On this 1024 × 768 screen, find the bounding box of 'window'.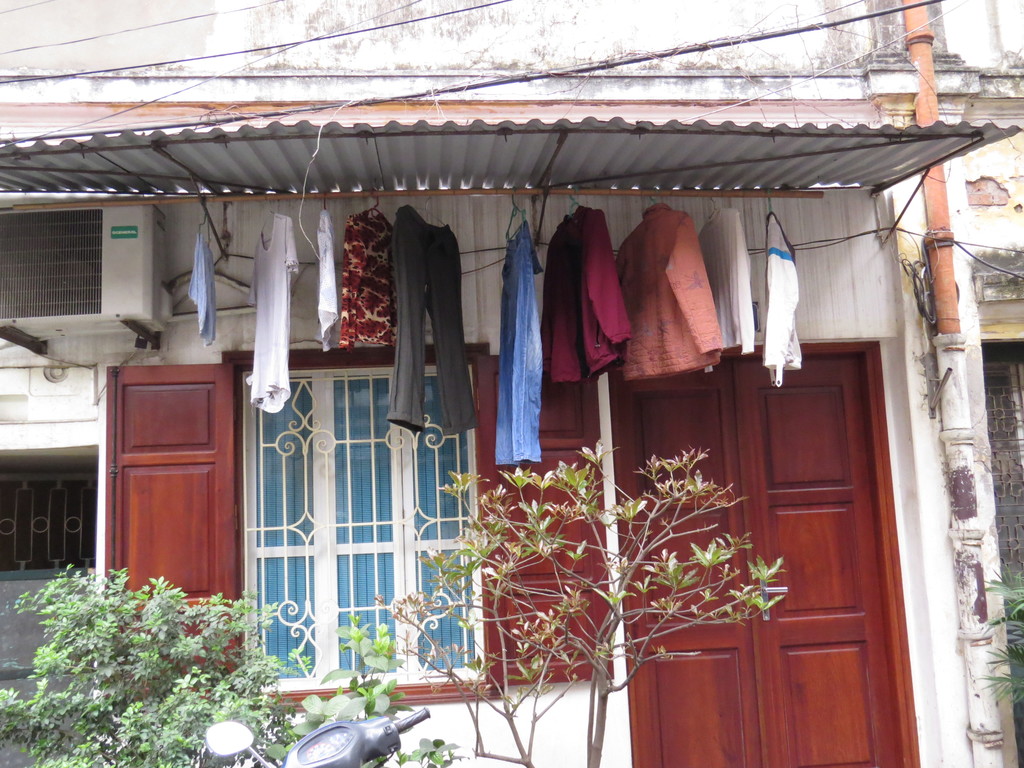
Bounding box: crop(89, 346, 598, 687).
